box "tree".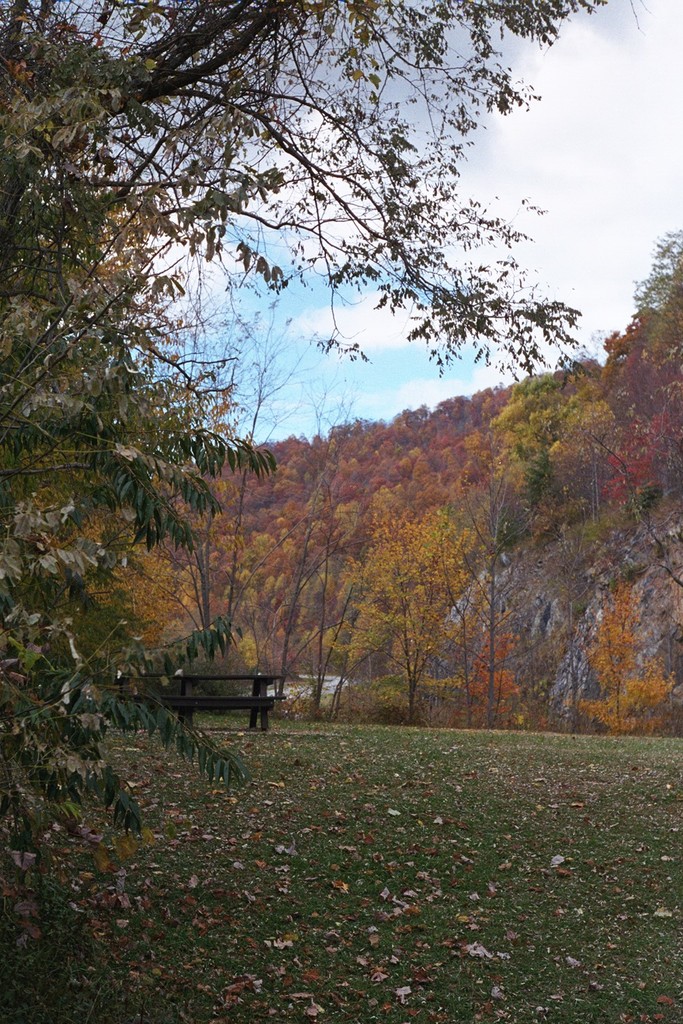
bbox=(334, 520, 491, 724).
